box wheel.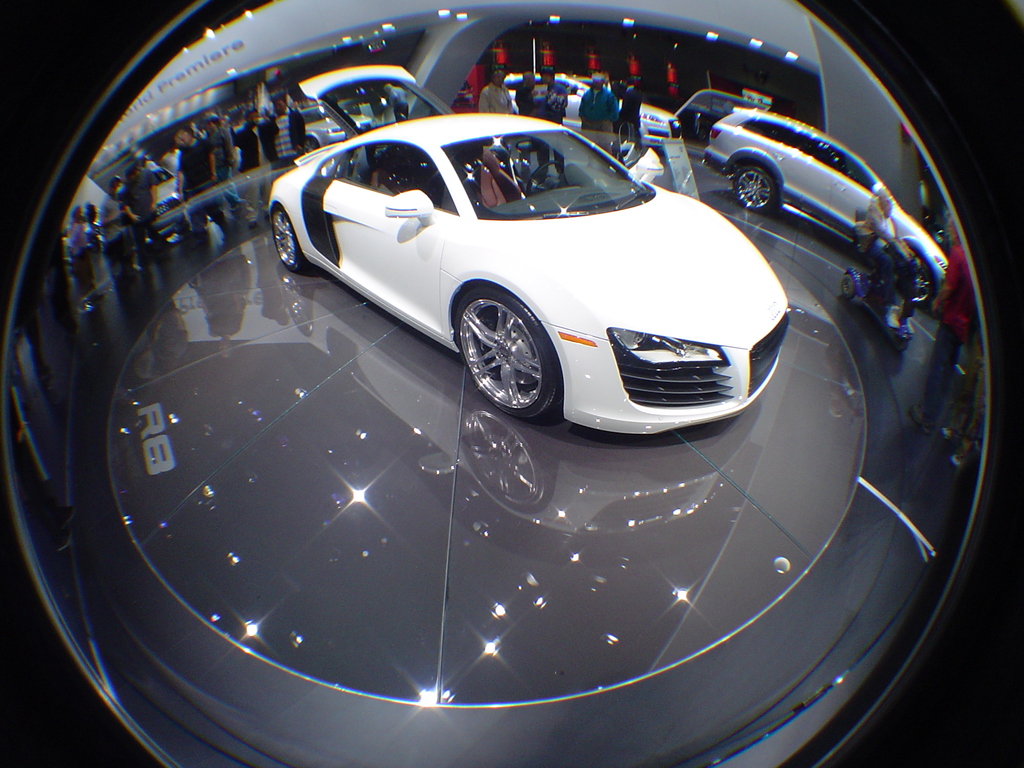
(x1=838, y1=276, x2=856, y2=300).
